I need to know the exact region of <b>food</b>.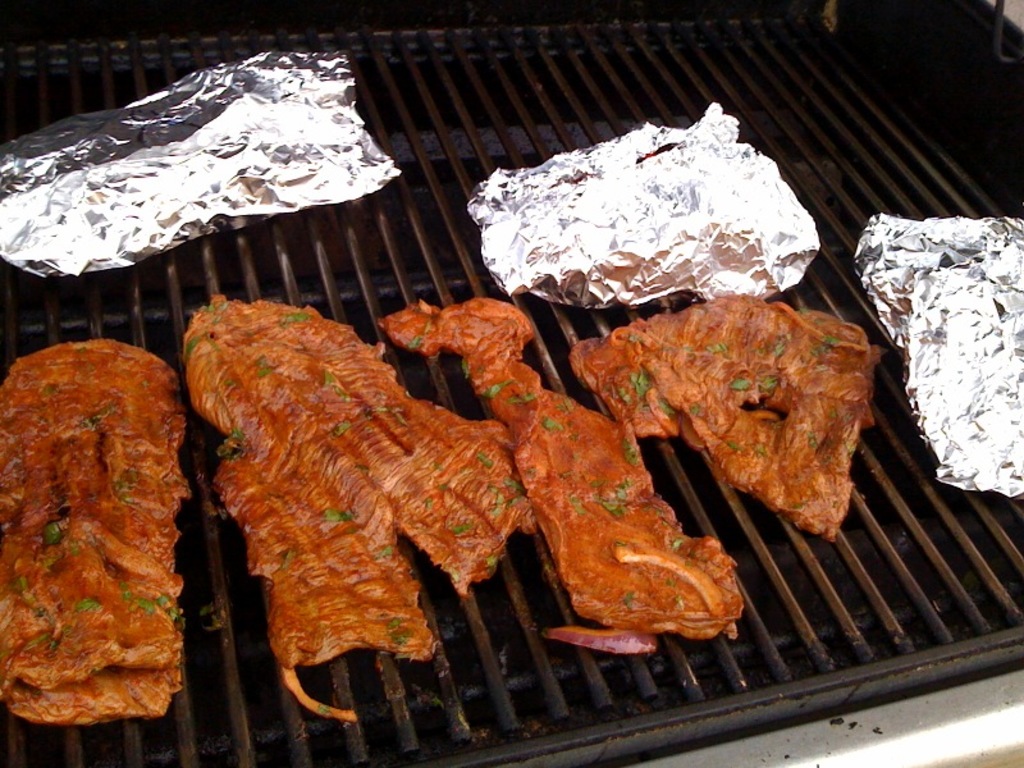
Region: bbox=[180, 296, 536, 591].
